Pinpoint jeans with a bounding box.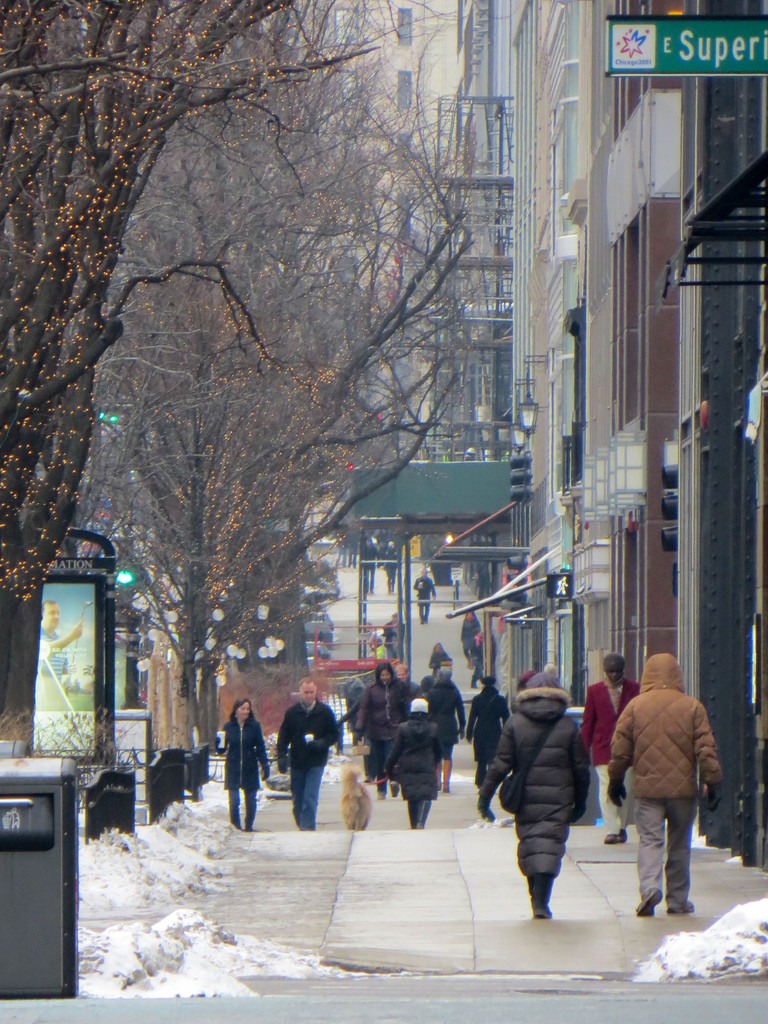
x1=641 y1=797 x2=717 y2=911.
